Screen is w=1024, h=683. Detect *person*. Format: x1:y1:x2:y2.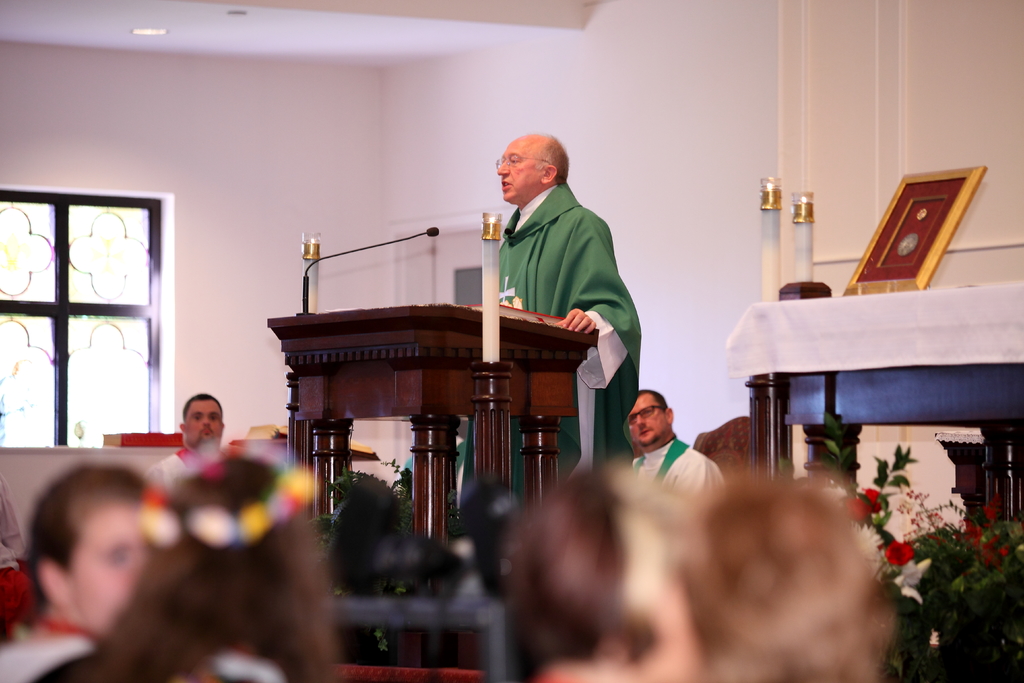
142:393:246:506.
